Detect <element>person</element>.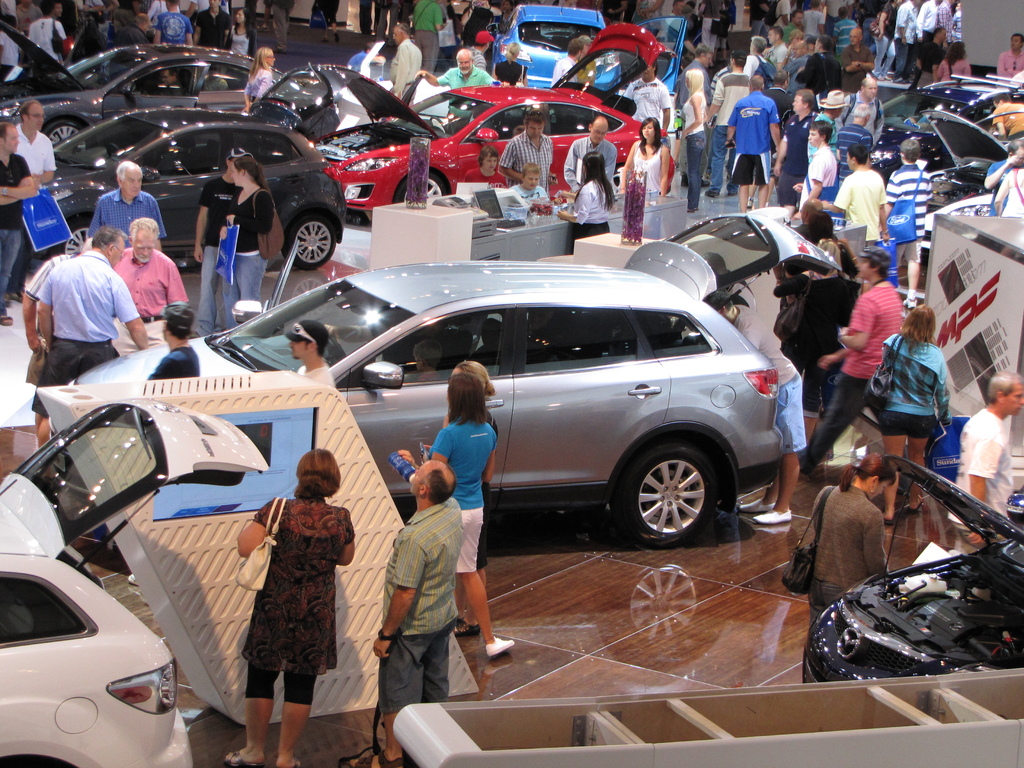
Detected at x1=500 y1=106 x2=557 y2=186.
